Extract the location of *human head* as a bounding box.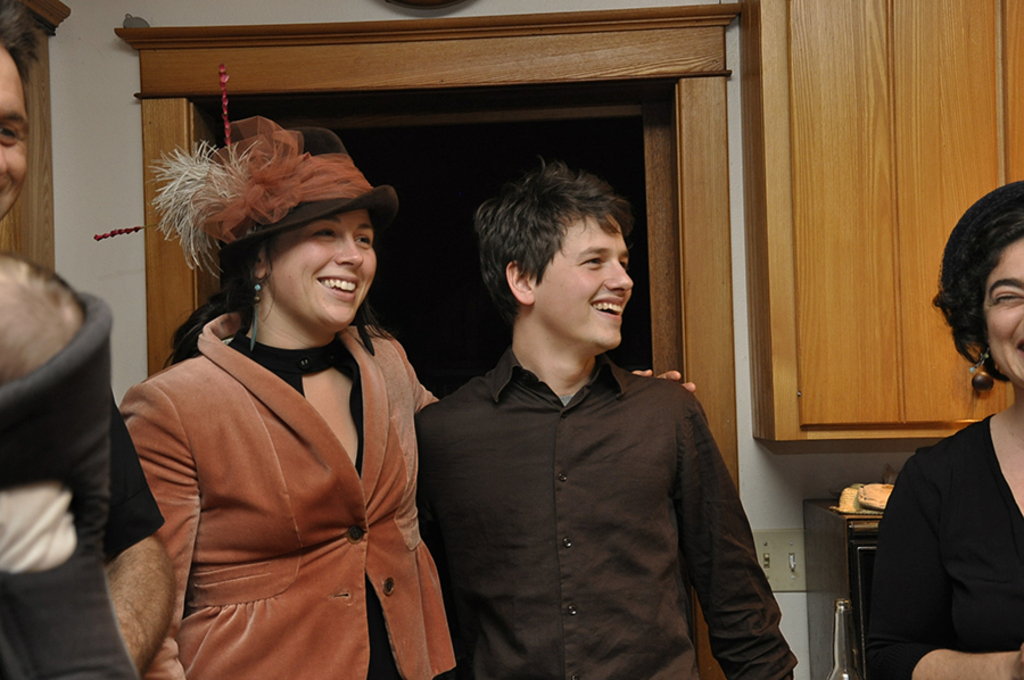
<bbox>249, 174, 379, 329</bbox>.
